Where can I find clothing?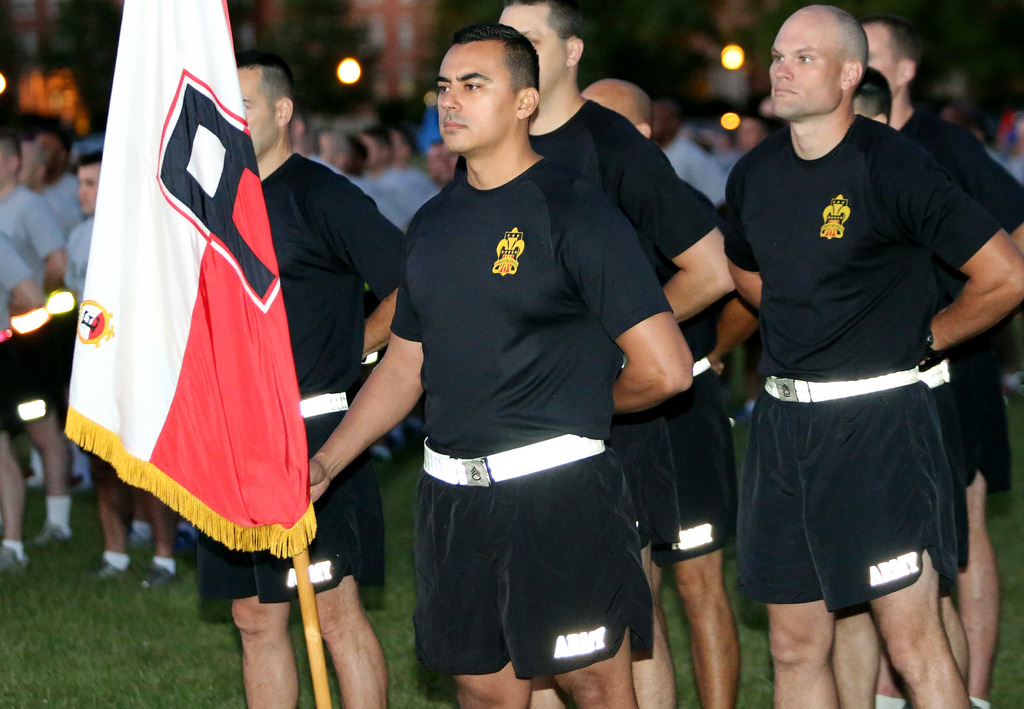
You can find it at <region>728, 82, 988, 633</region>.
